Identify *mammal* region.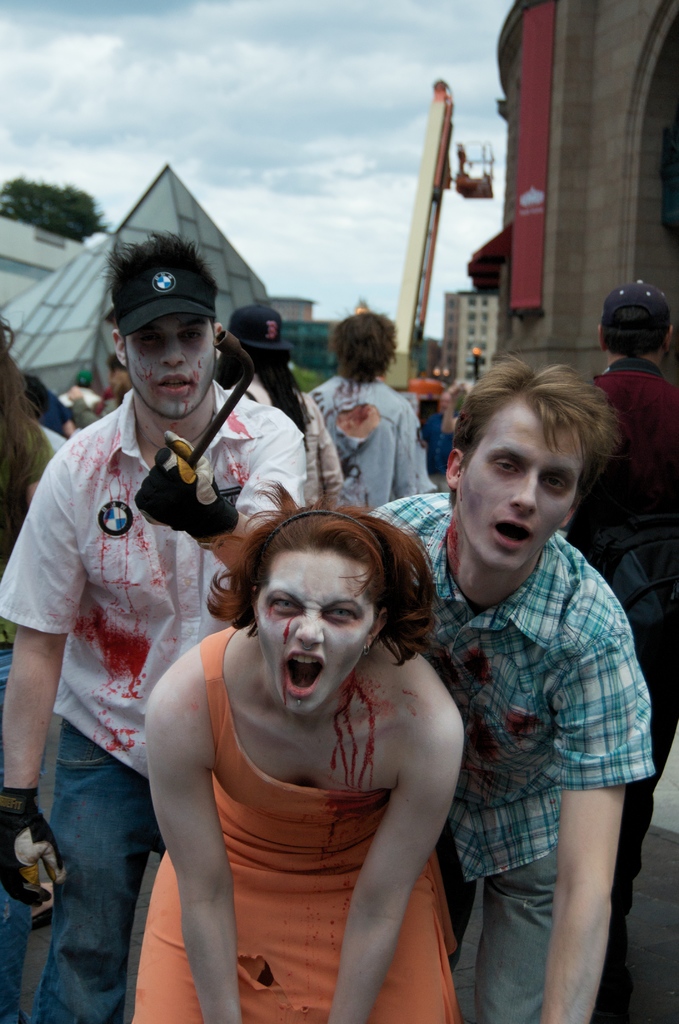
Region: <region>375, 352, 663, 1023</region>.
